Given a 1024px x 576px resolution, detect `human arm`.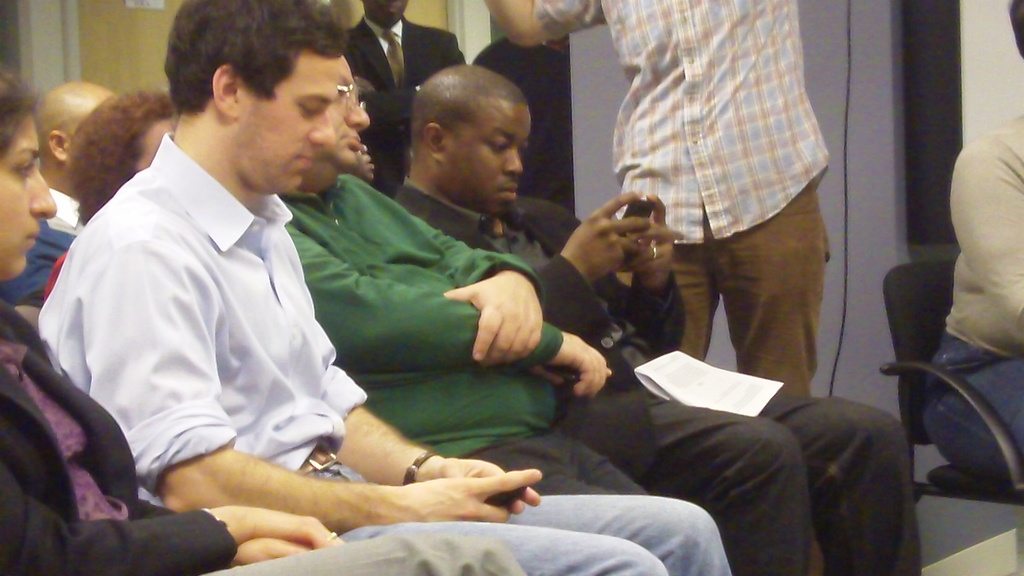
box=[436, 244, 540, 366].
